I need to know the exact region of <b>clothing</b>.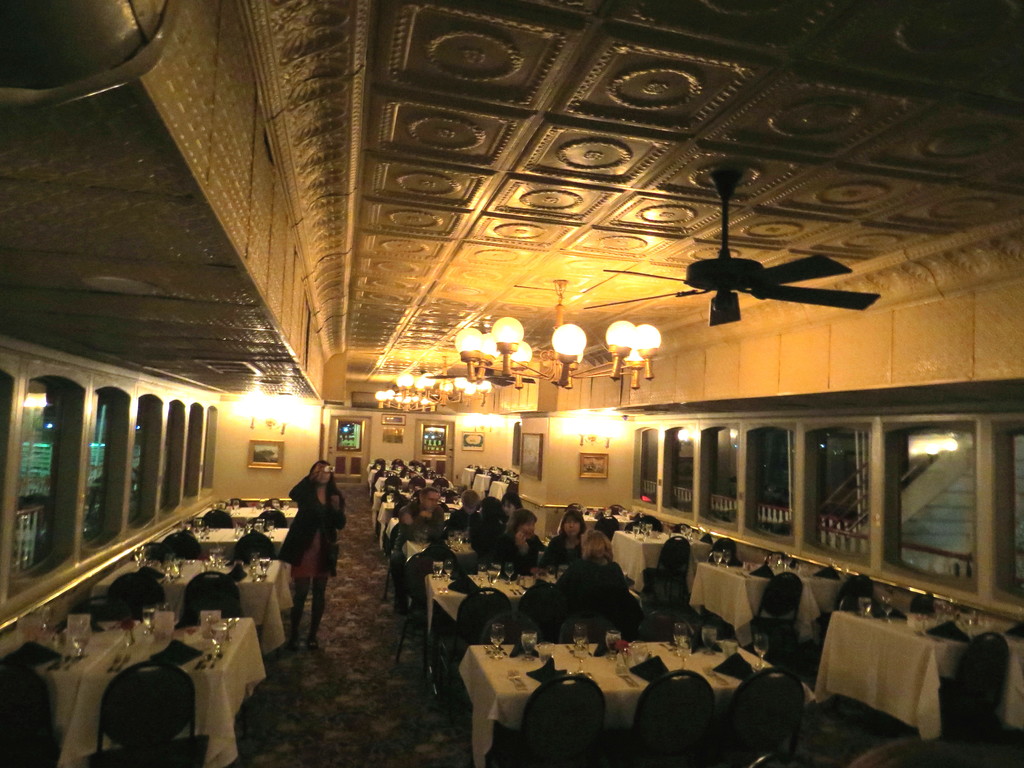
Region: [left=545, top=534, right=579, bottom=564].
